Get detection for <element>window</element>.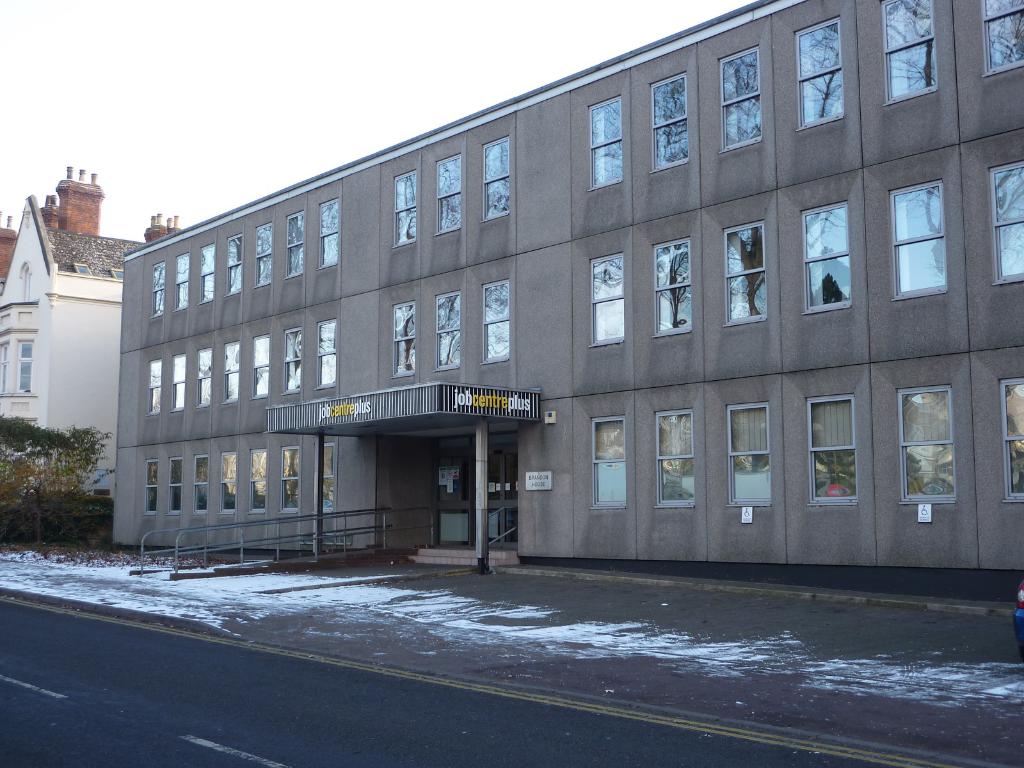
Detection: [left=904, top=167, right=961, bottom=307].
